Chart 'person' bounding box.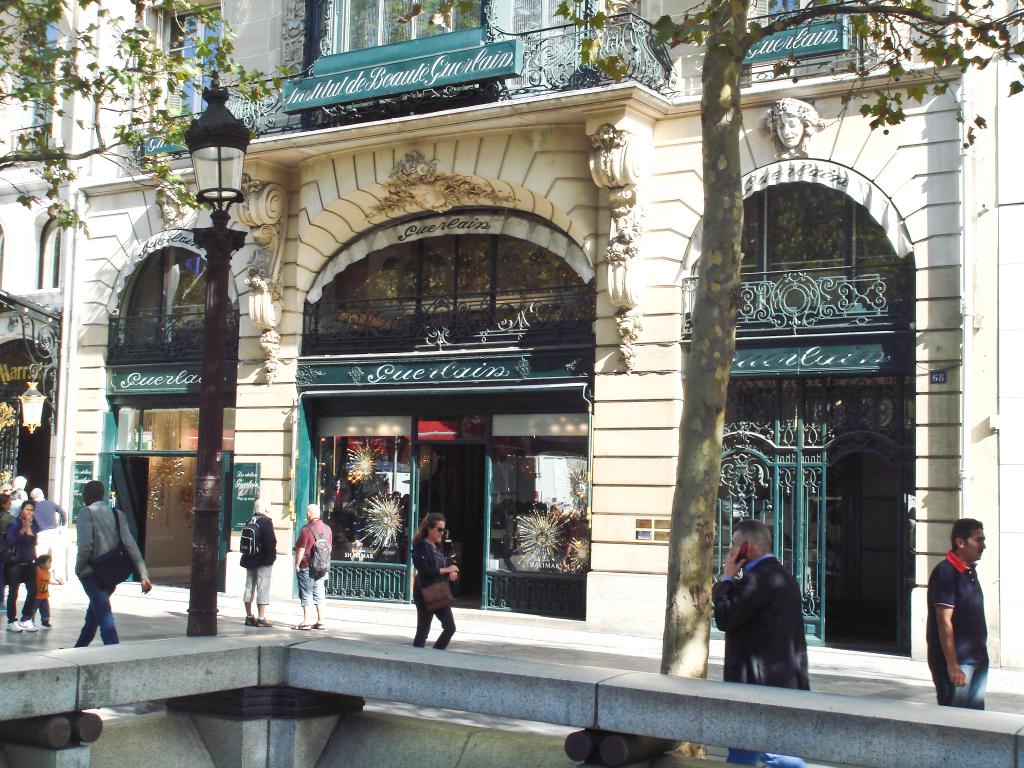
Charted: l=404, t=522, r=458, b=659.
